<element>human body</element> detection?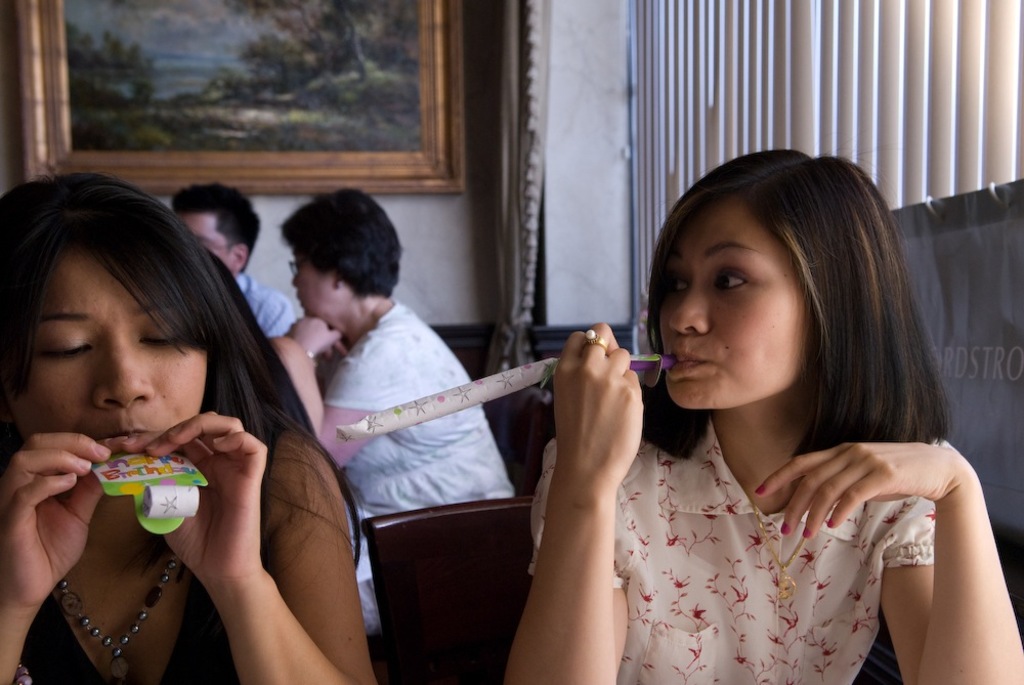
pyautogui.locateOnScreen(0, 418, 381, 684)
